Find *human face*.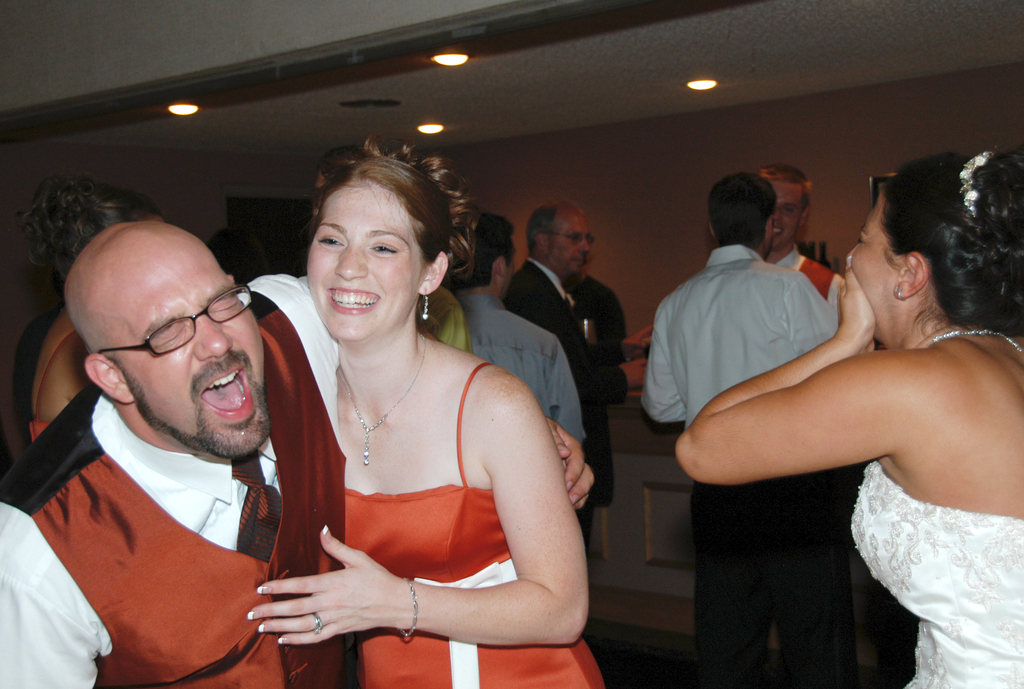
<bbox>115, 235, 264, 455</bbox>.
